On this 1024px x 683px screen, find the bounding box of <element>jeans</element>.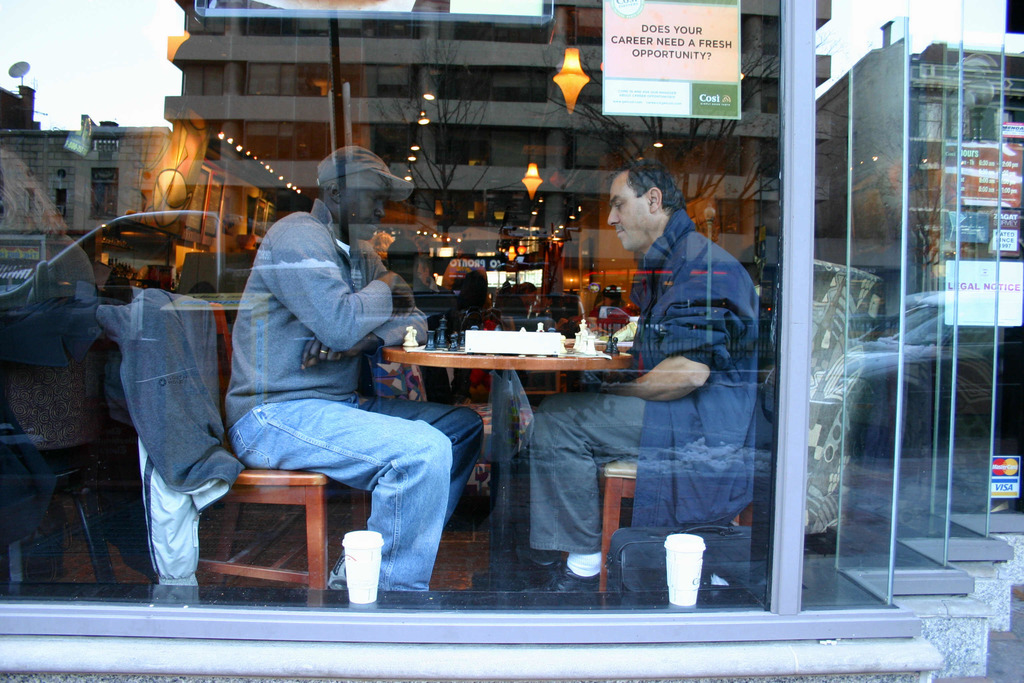
Bounding box: pyautogui.locateOnScreen(221, 397, 489, 588).
